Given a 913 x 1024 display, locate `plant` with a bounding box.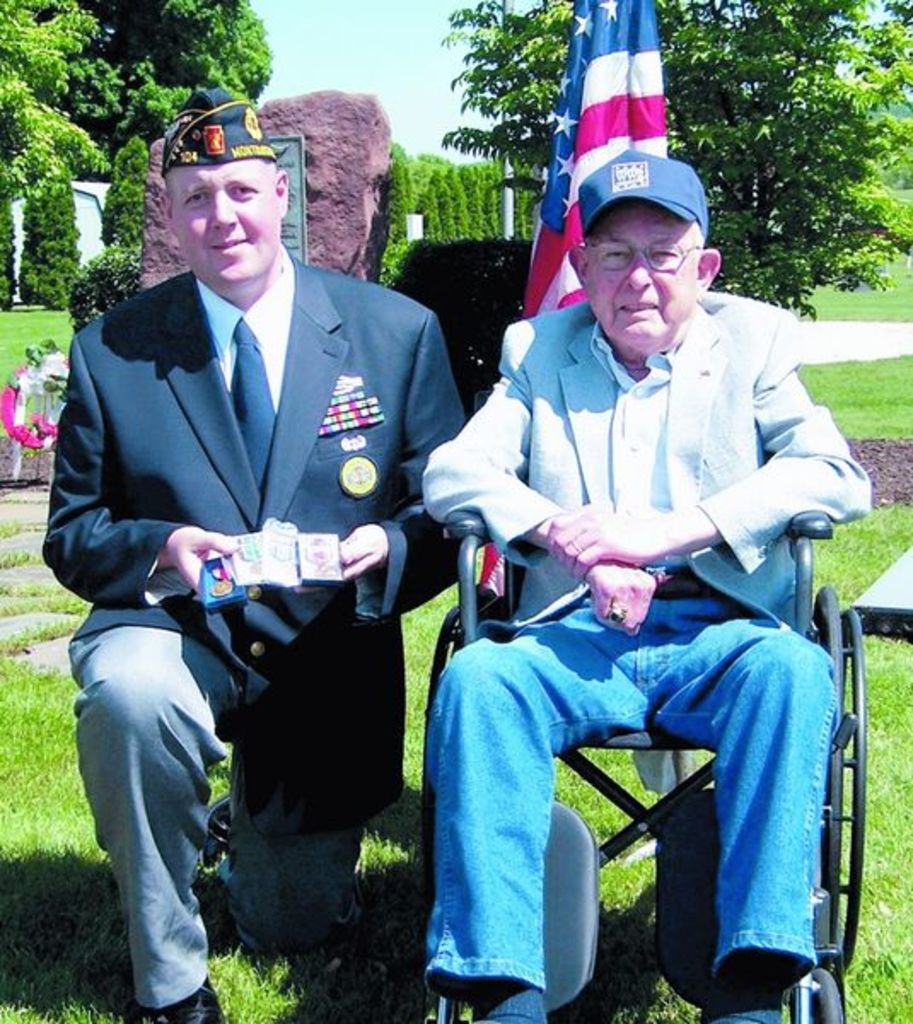
Located: <box>41,239,94,319</box>.
